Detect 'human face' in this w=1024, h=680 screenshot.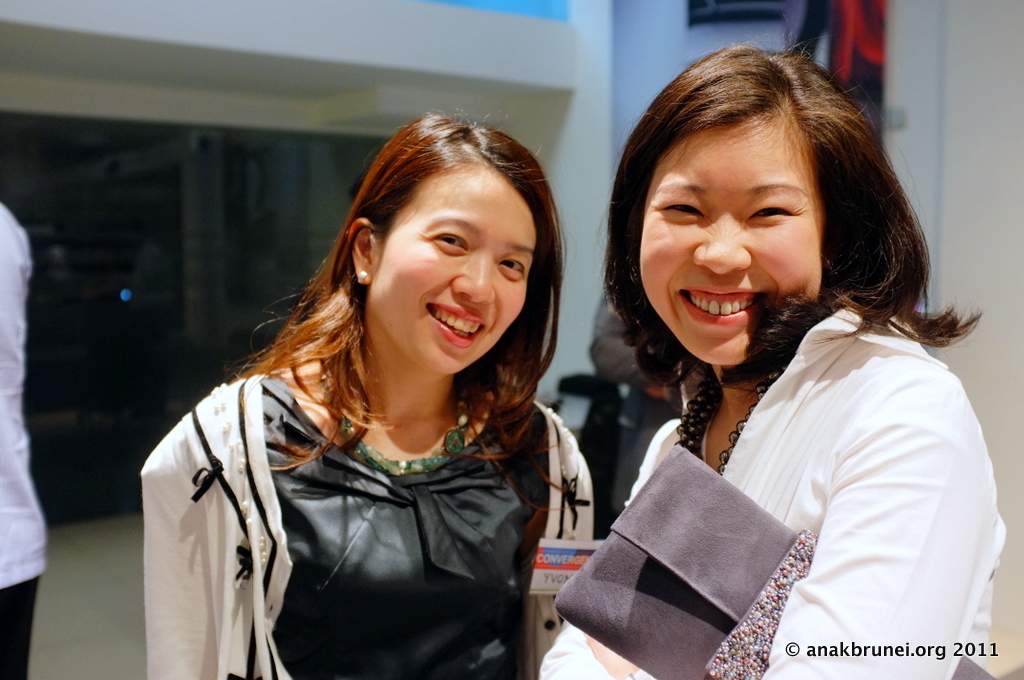
Detection: <box>366,169,535,370</box>.
